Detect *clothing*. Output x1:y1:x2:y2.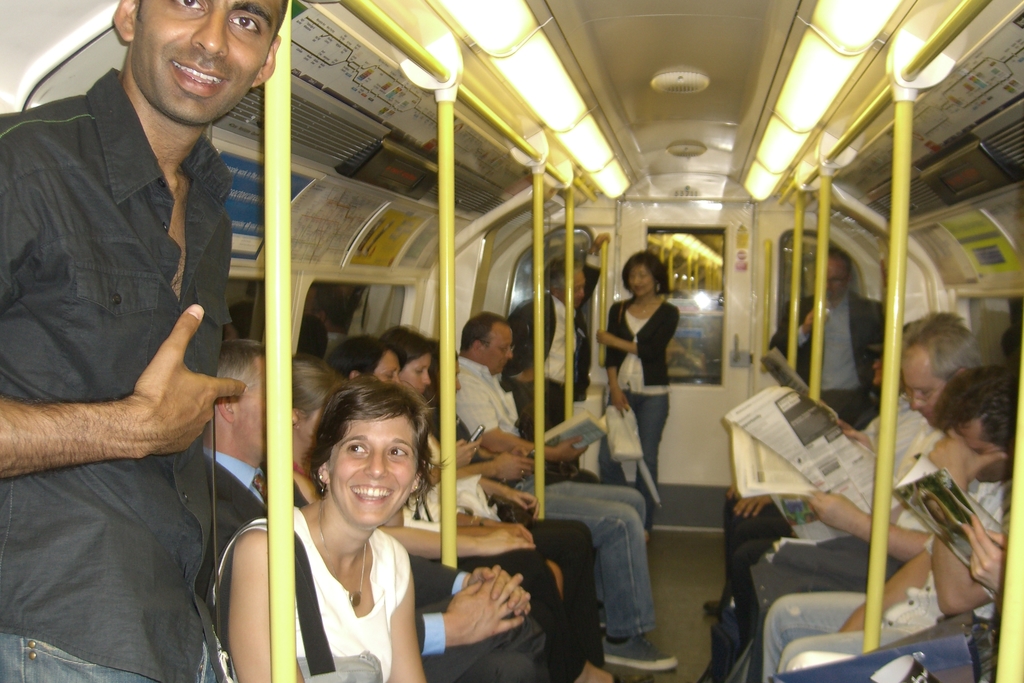
454:357:646:534.
